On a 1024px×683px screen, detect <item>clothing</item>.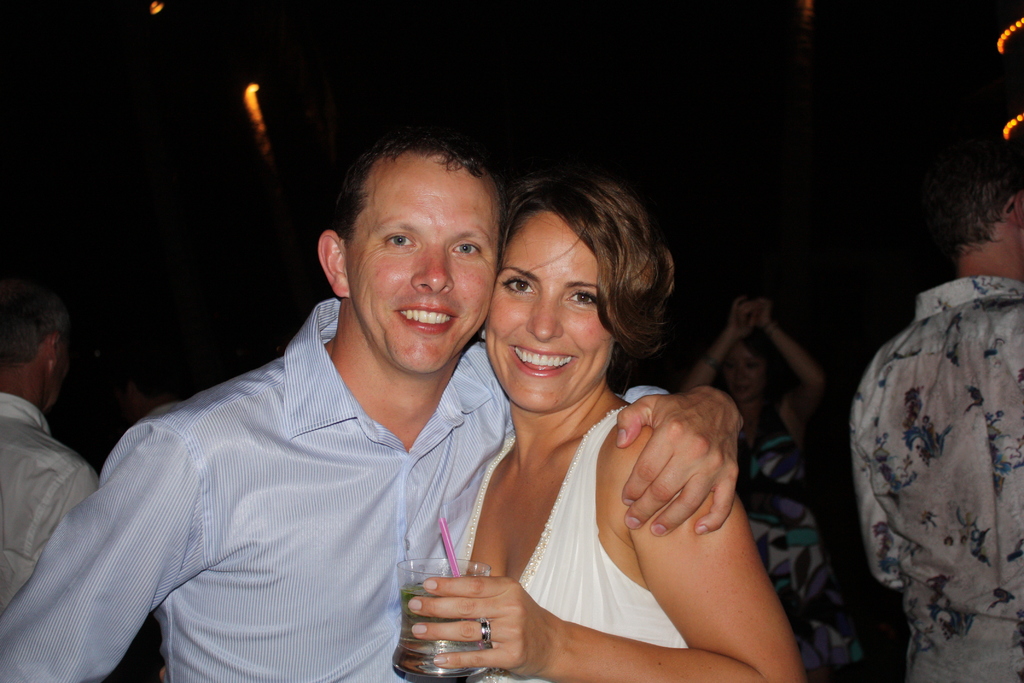
[0, 393, 99, 617].
